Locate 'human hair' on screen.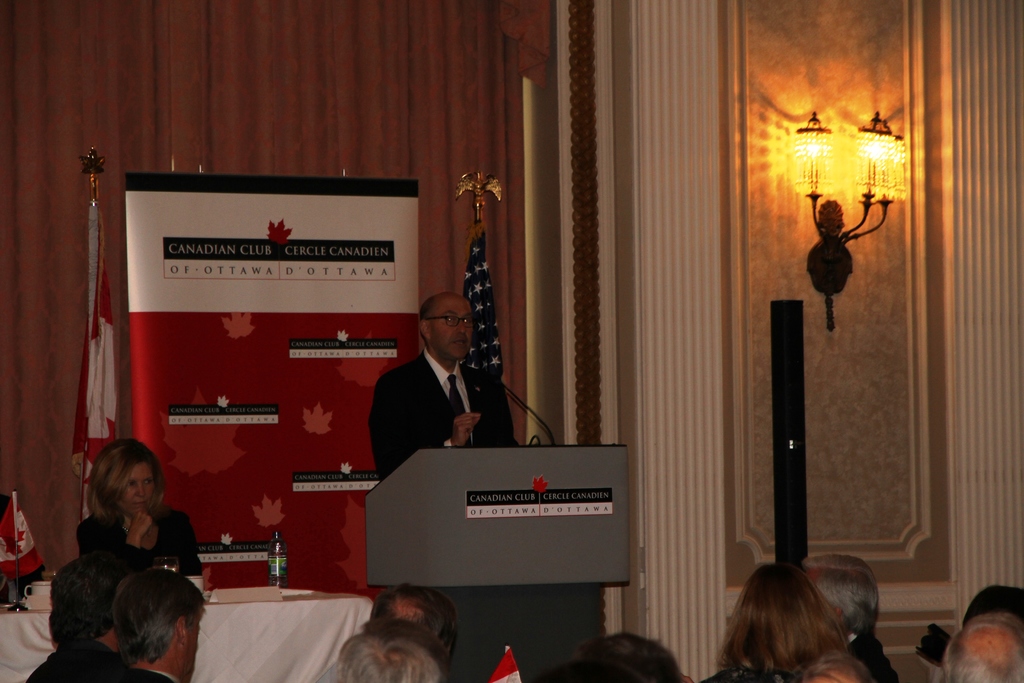
On screen at x1=804 y1=555 x2=882 y2=624.
